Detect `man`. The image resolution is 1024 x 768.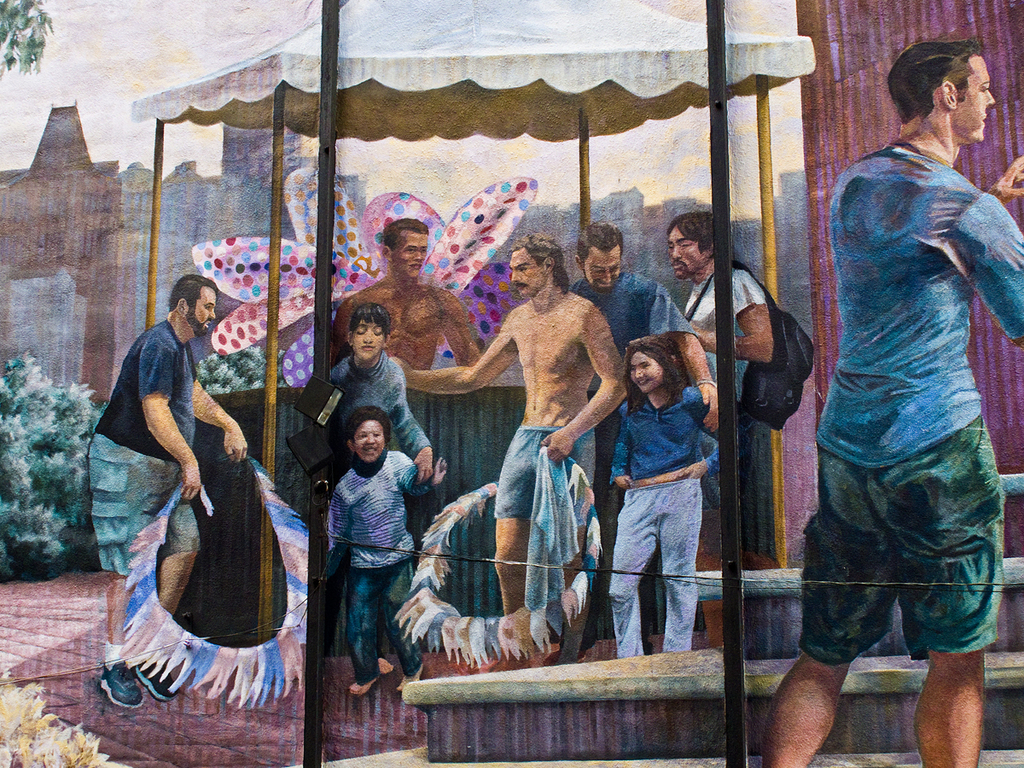
x1=664 y1=212 x2=775 y2=651.
